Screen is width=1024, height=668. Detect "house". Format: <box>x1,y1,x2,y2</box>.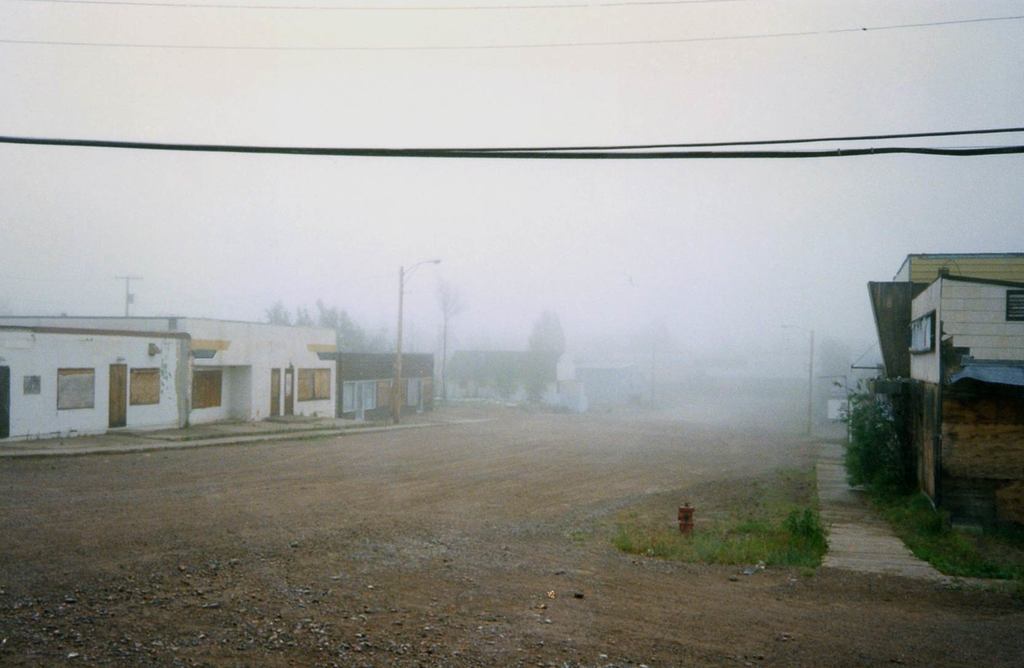
<box>444,347,559,410</box>.
